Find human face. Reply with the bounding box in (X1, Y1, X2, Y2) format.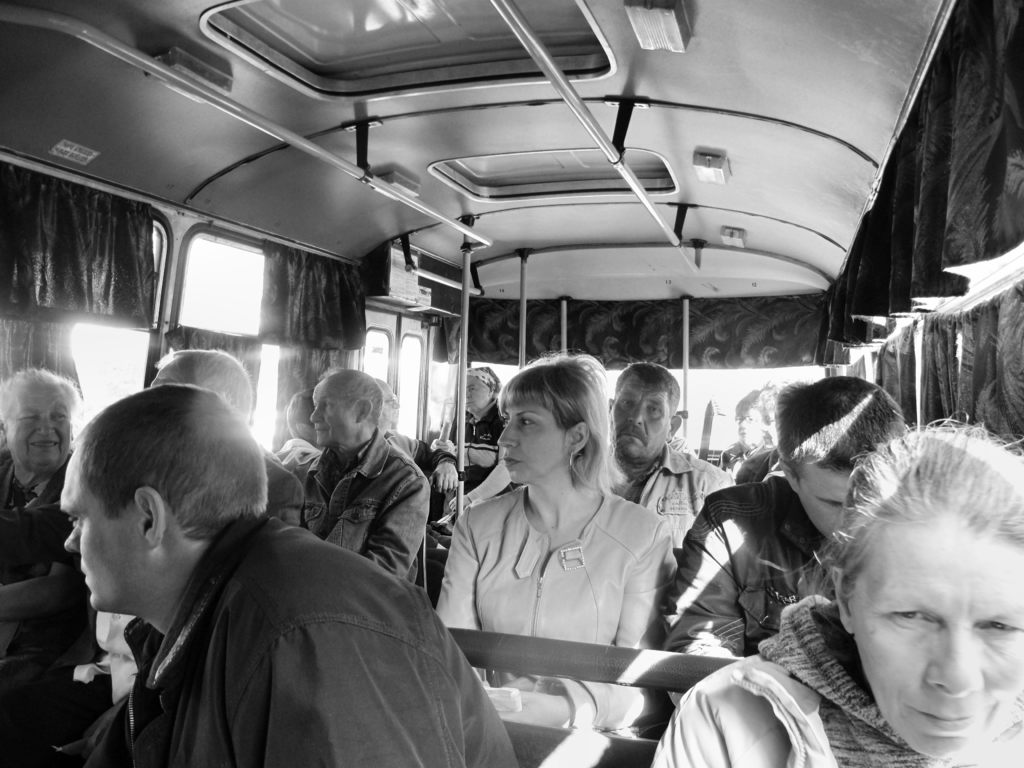
(310, 385, 358, 442).
